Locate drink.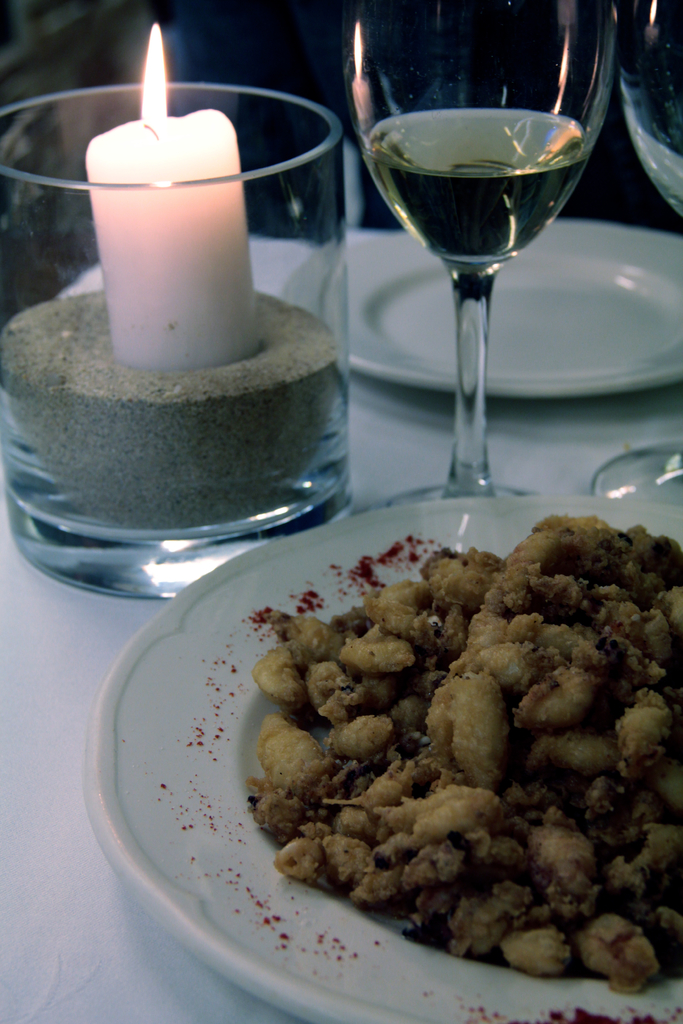
Bounding box: BBox(362, 112, 585, 258).
